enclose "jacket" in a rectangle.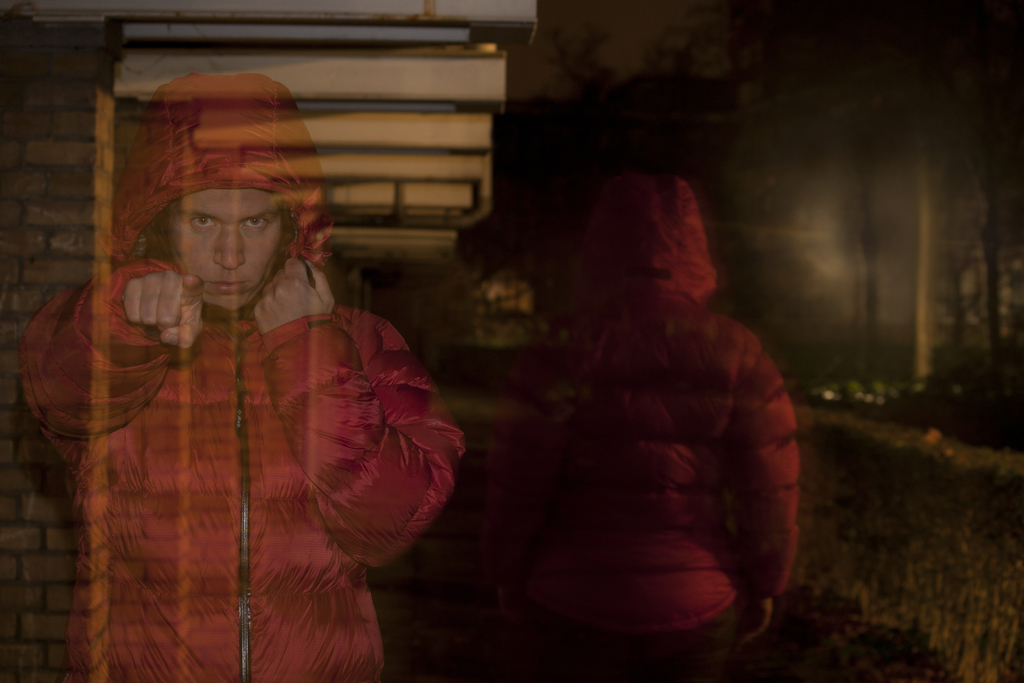
x1=17 y1=70 x2=469 y2=682.
